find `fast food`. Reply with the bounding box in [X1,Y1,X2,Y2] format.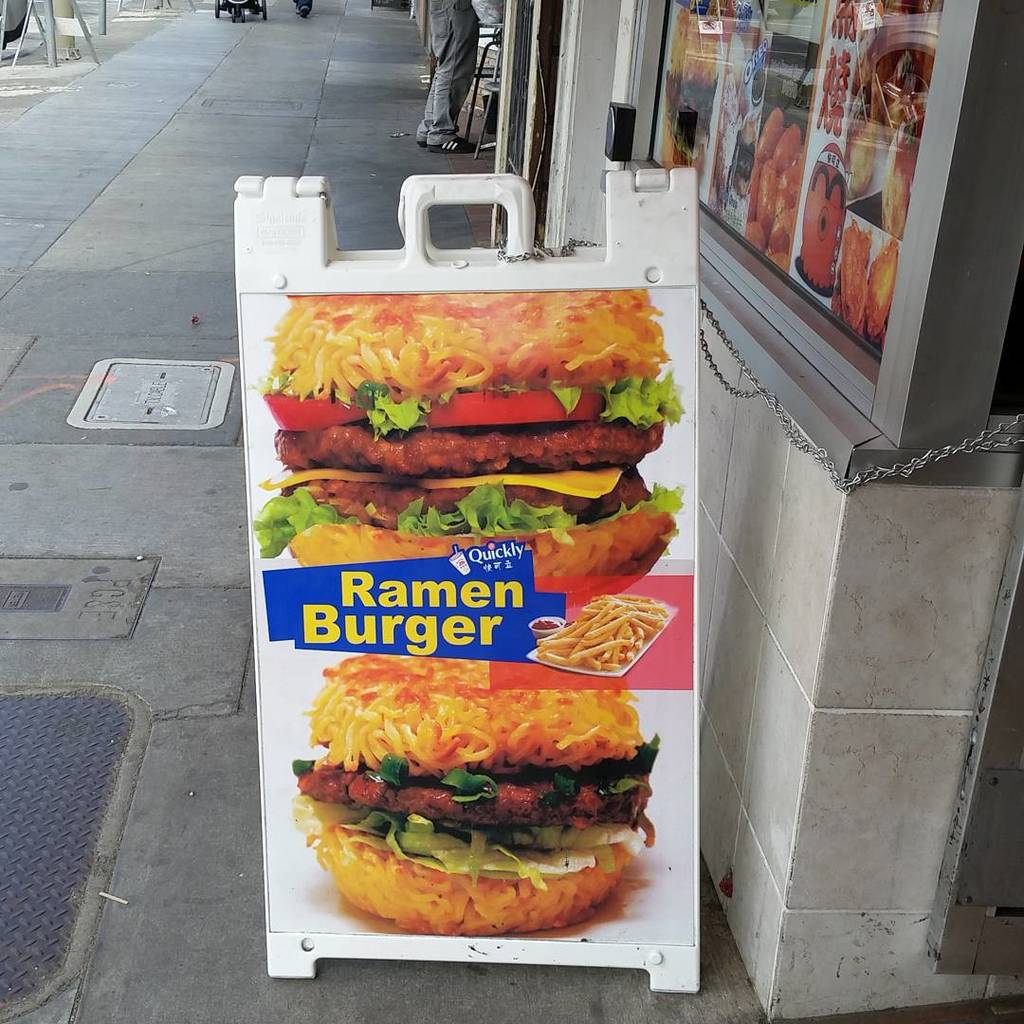
[291,650,661,935].
